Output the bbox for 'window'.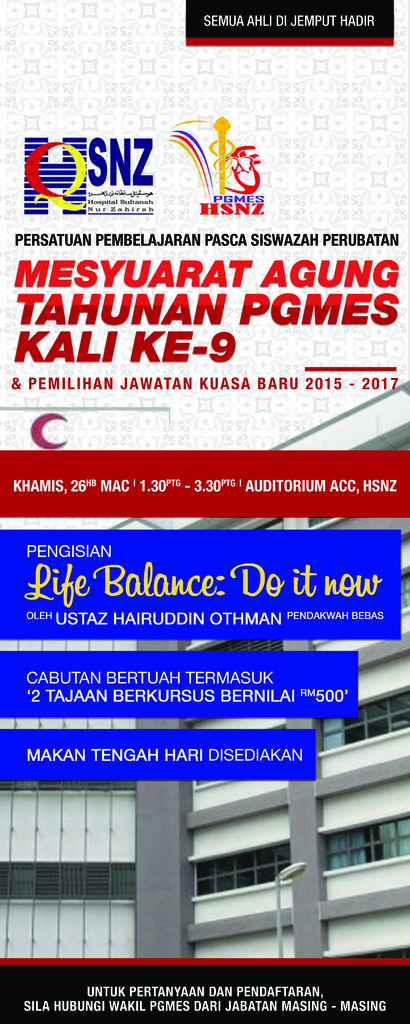
region(185, 844, 294, 900).
